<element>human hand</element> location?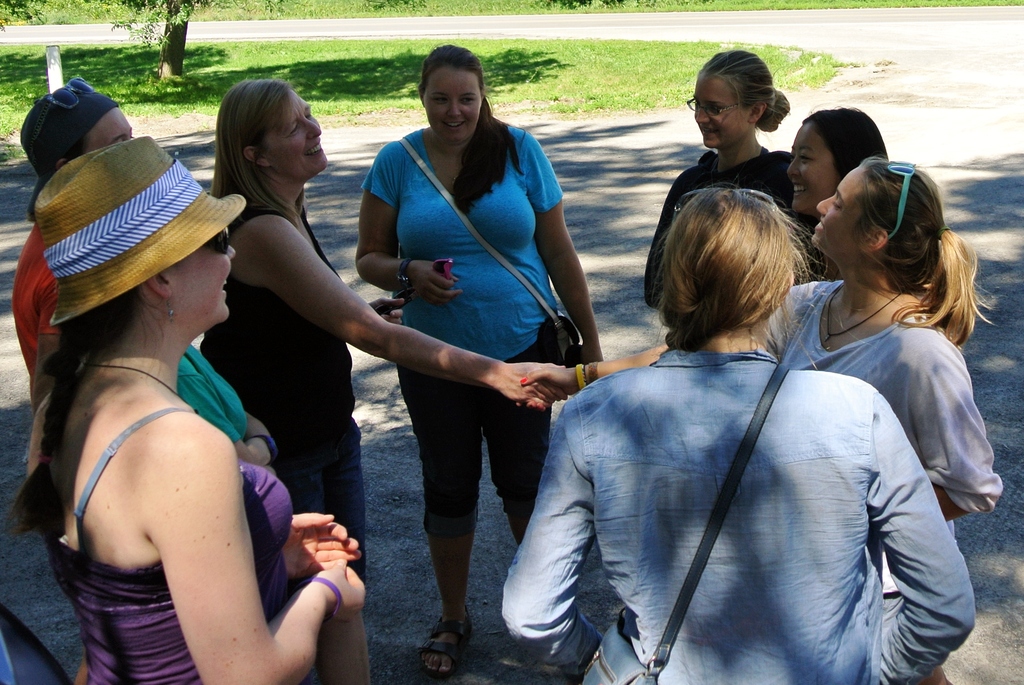
{"left": 245, "top": 442, "right": 273, "bottom": 467}
